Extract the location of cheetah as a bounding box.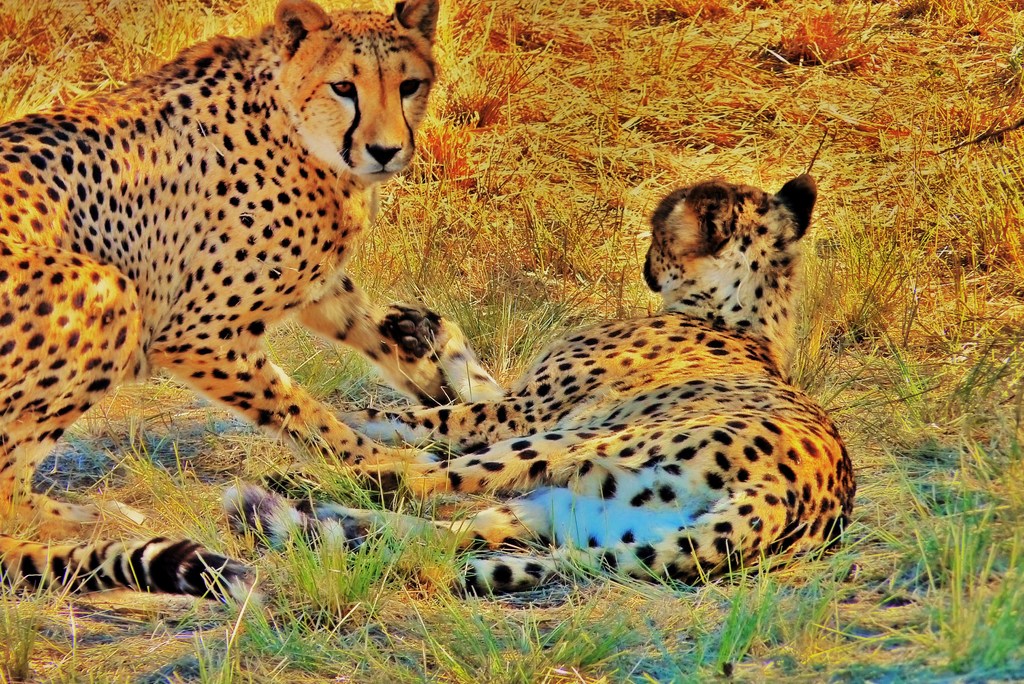
[left=226, top=167, right=856, bottom=595].
